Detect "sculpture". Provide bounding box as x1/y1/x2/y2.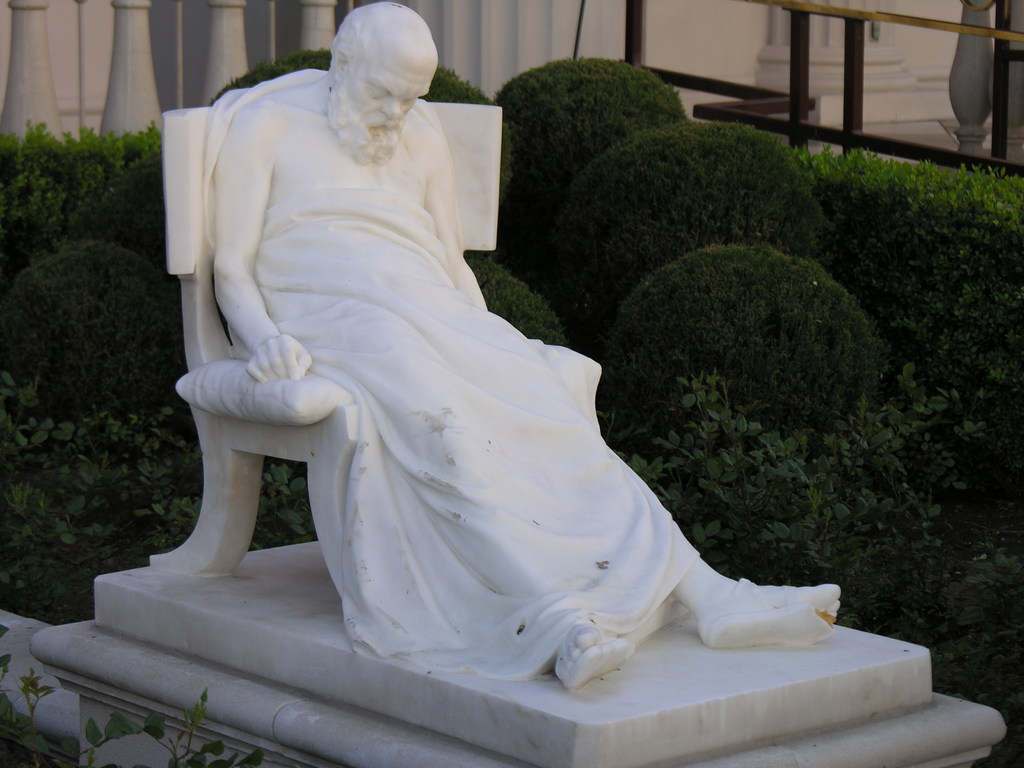
91/0/931/767.
